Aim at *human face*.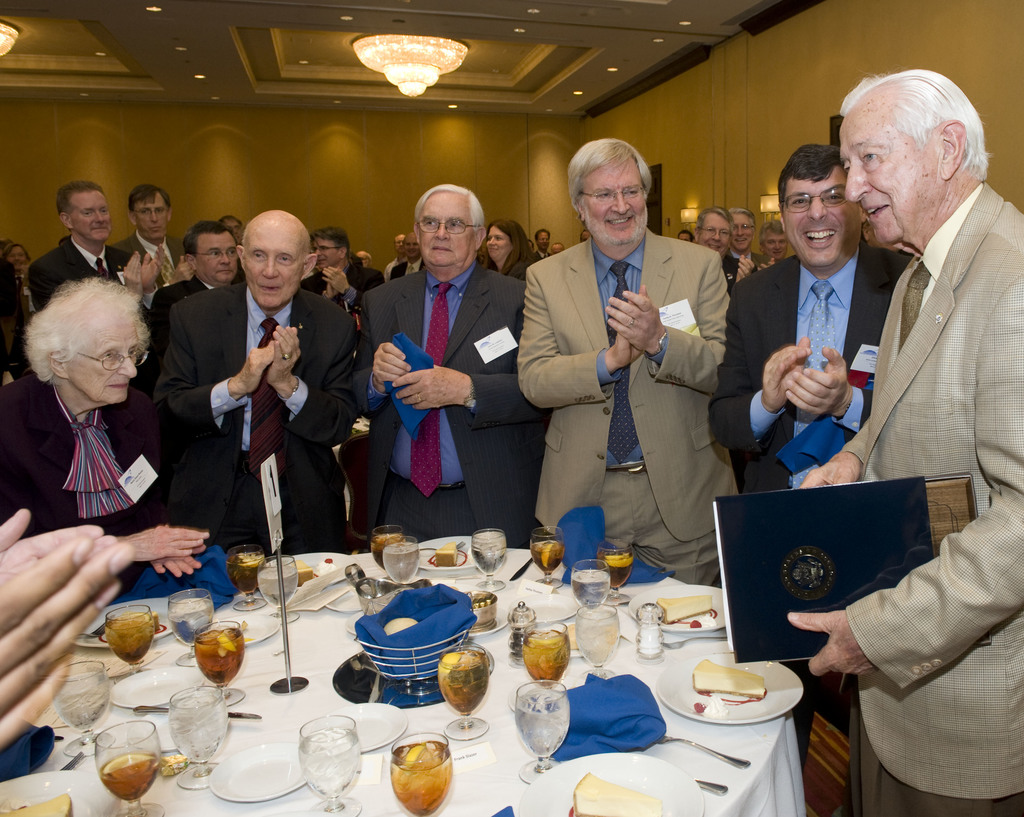
Aimed at bbox=(732, 211, 753, 251).
